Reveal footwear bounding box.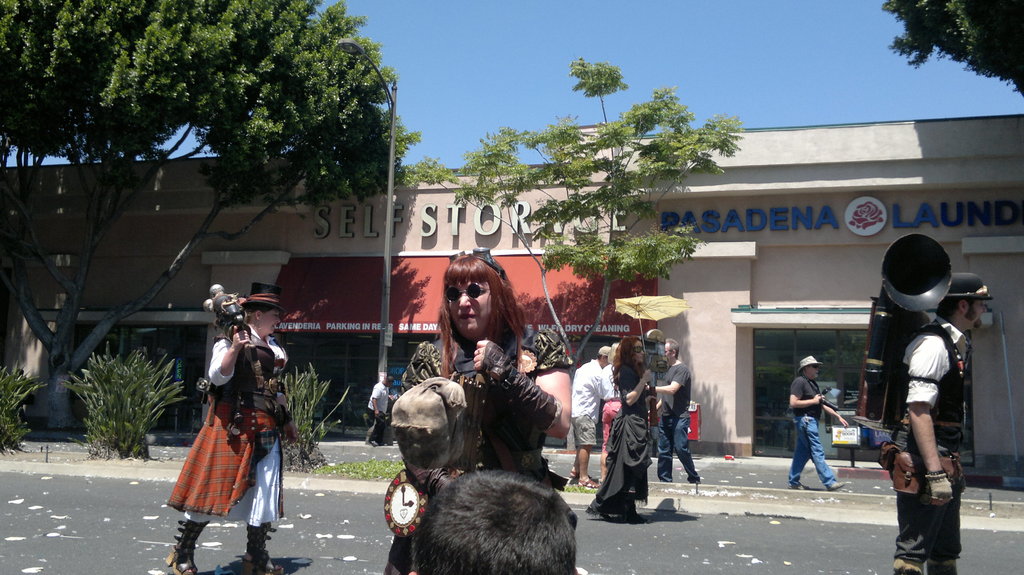
Revealed: [x1=238, y1=524, x2=285, y2=574].
